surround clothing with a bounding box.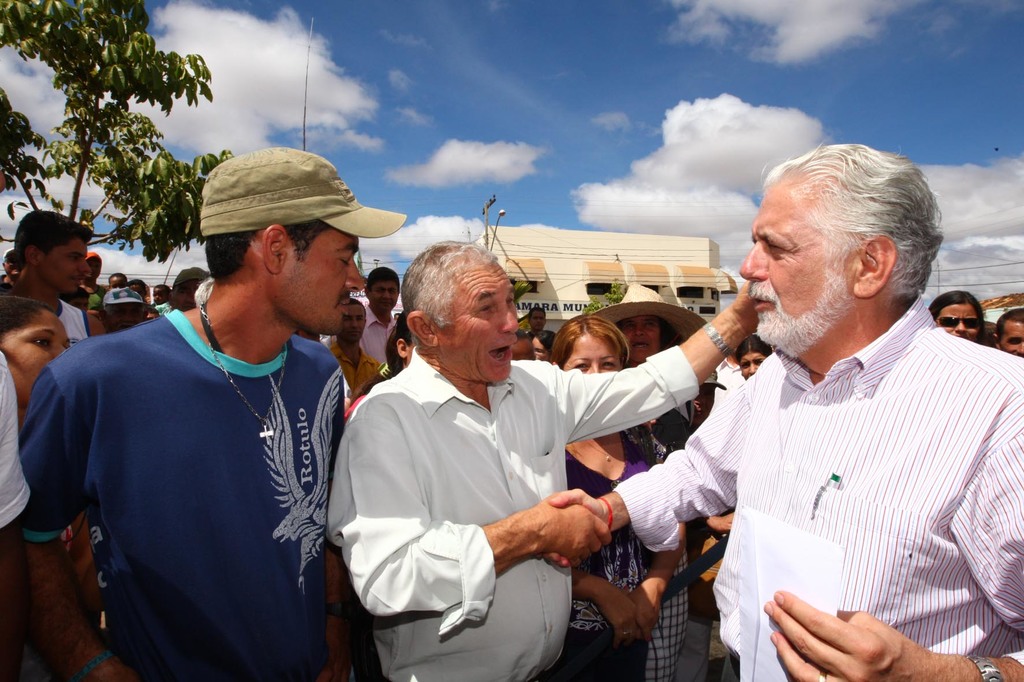
[624,437,691,681].
